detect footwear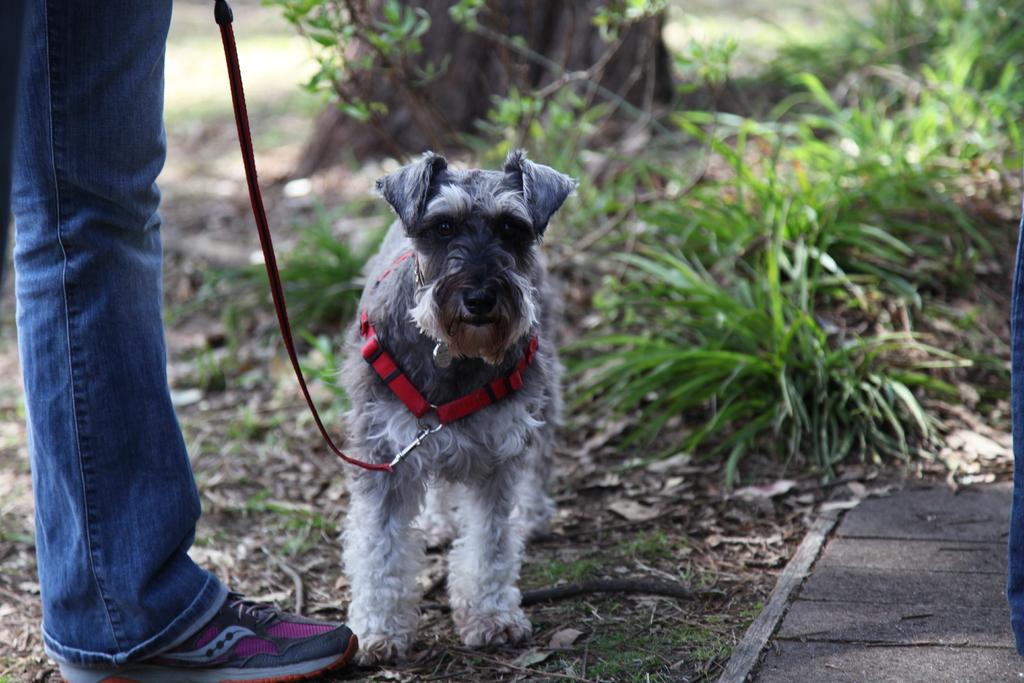
box=[65, 580, 326, 676]
